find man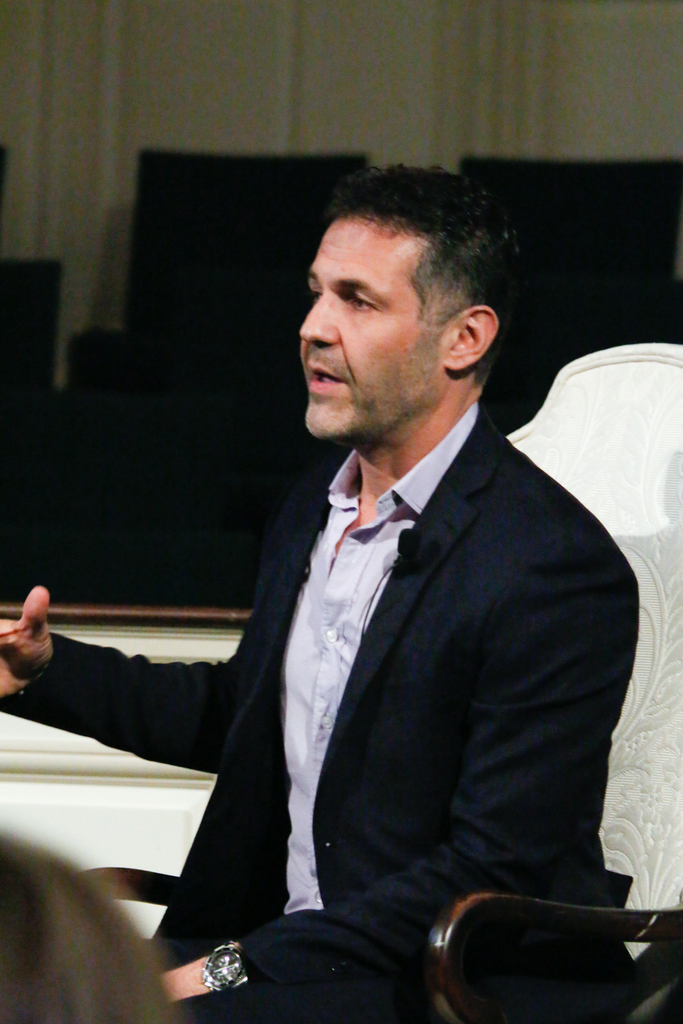
0:147:645:1023
